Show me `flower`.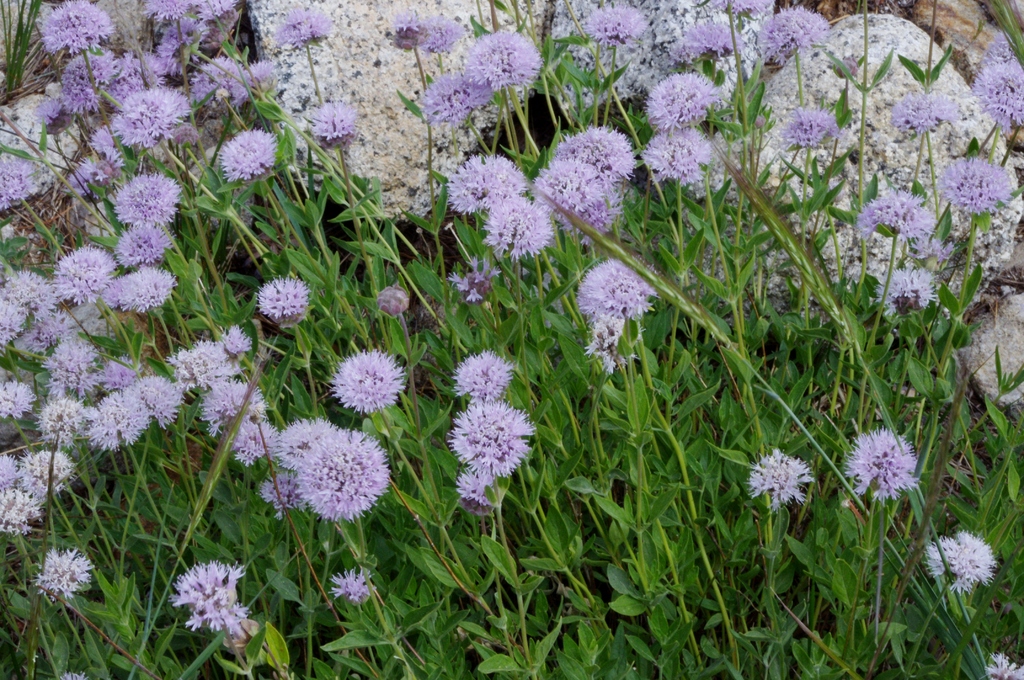
`flower` is here: (x1=926, y1=526, x2=996, y2=597).
